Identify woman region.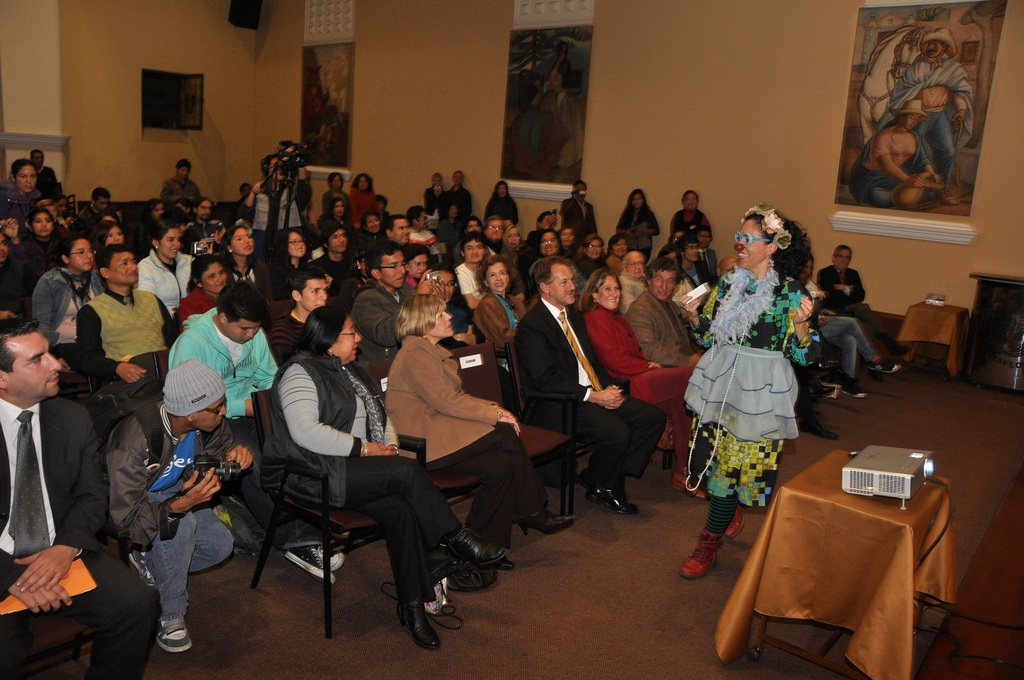
Region: select_region(400, 245, 430, 283).
